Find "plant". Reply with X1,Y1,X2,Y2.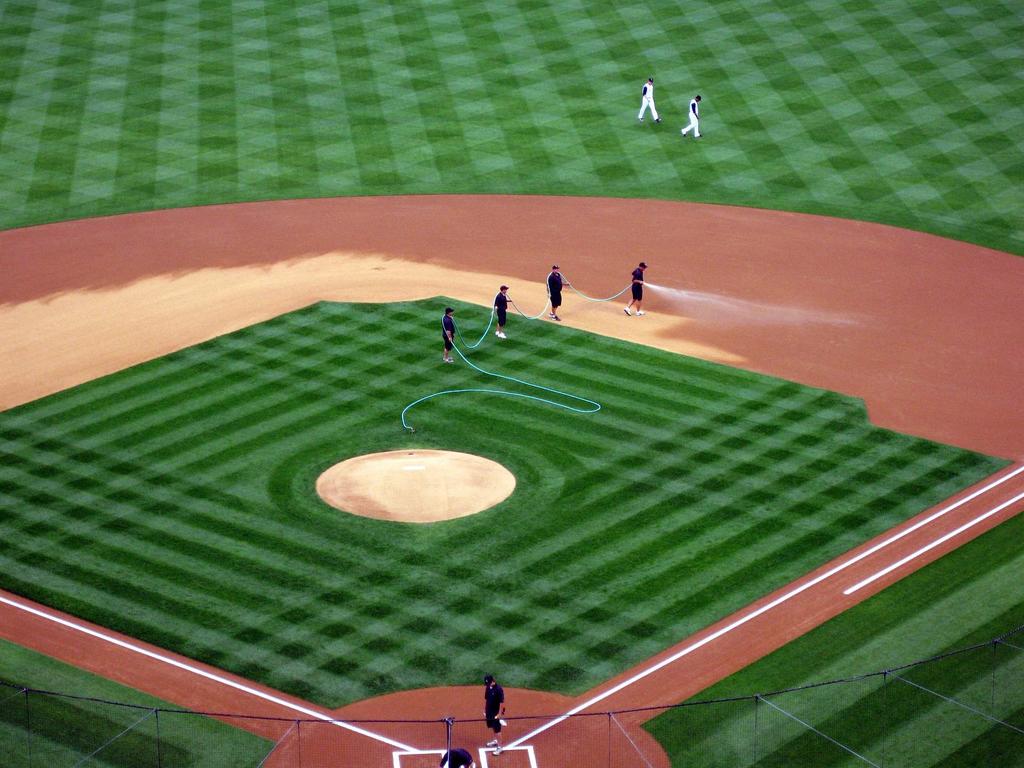
0,298,1012,709.
